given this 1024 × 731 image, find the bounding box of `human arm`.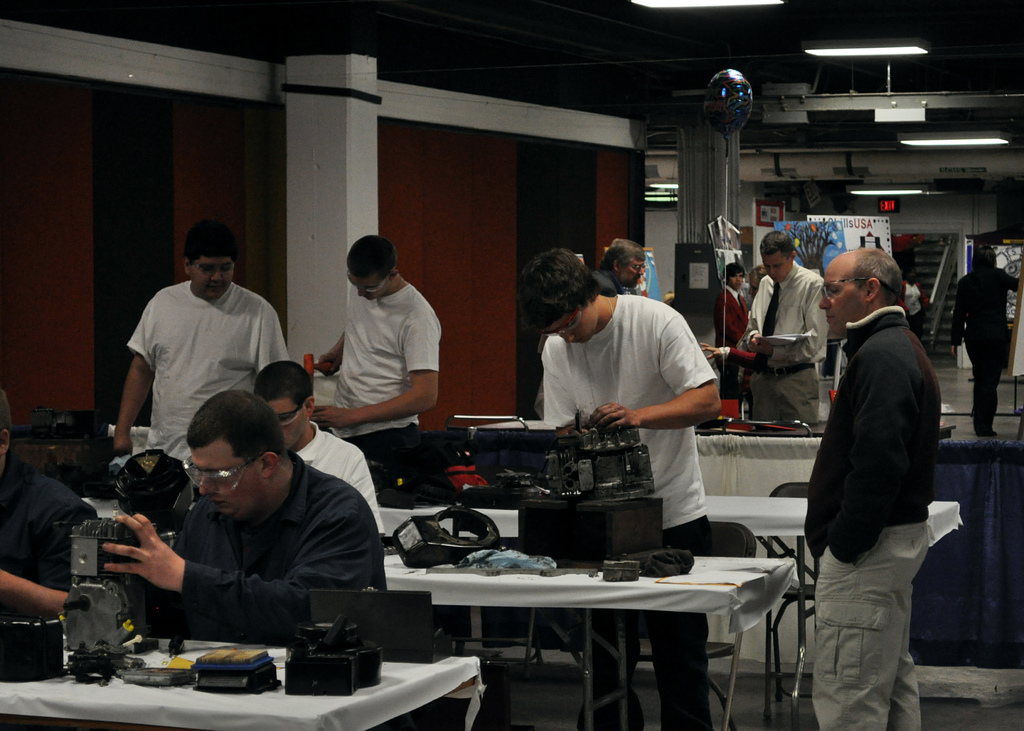
345 449 387 543.
